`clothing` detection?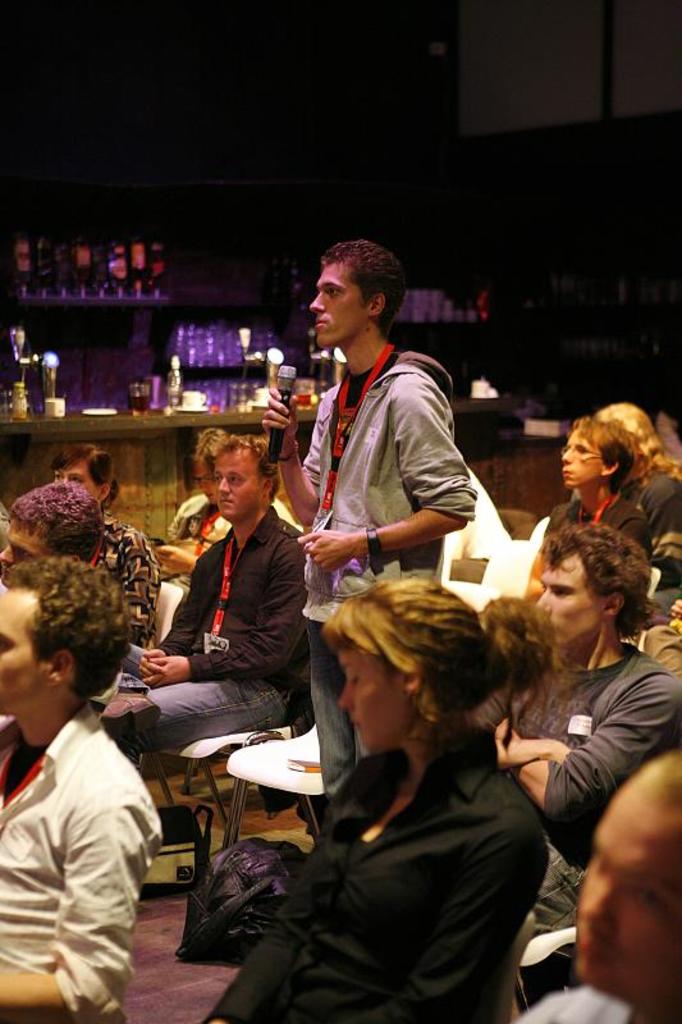
6,655,168,1018
